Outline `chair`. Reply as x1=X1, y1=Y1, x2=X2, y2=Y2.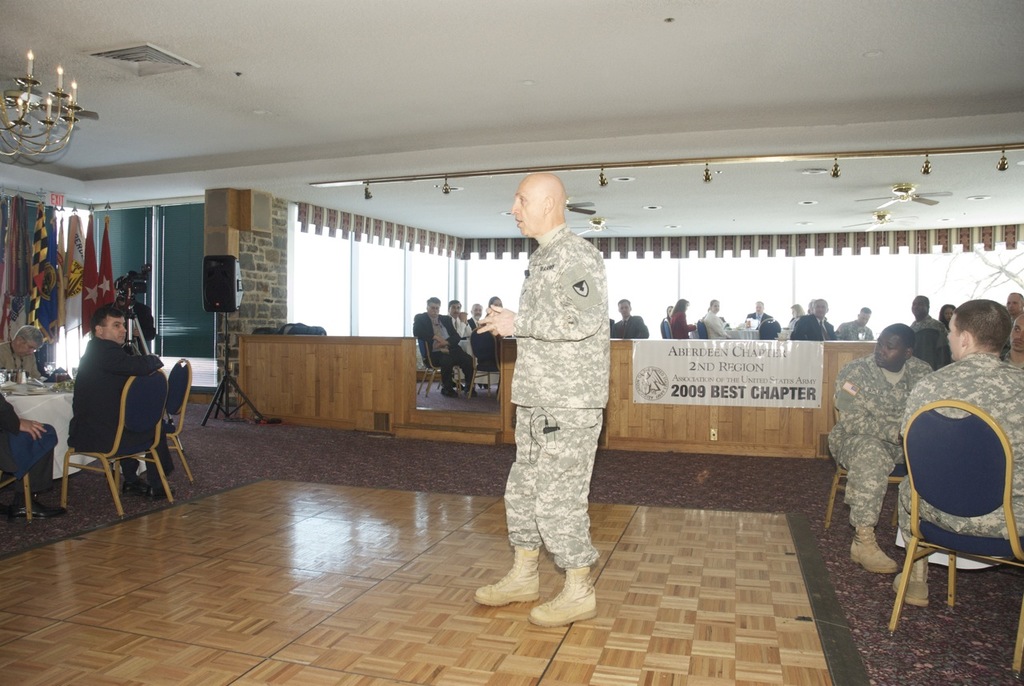
x1=290, y1=325, x2=324, y2=336.
